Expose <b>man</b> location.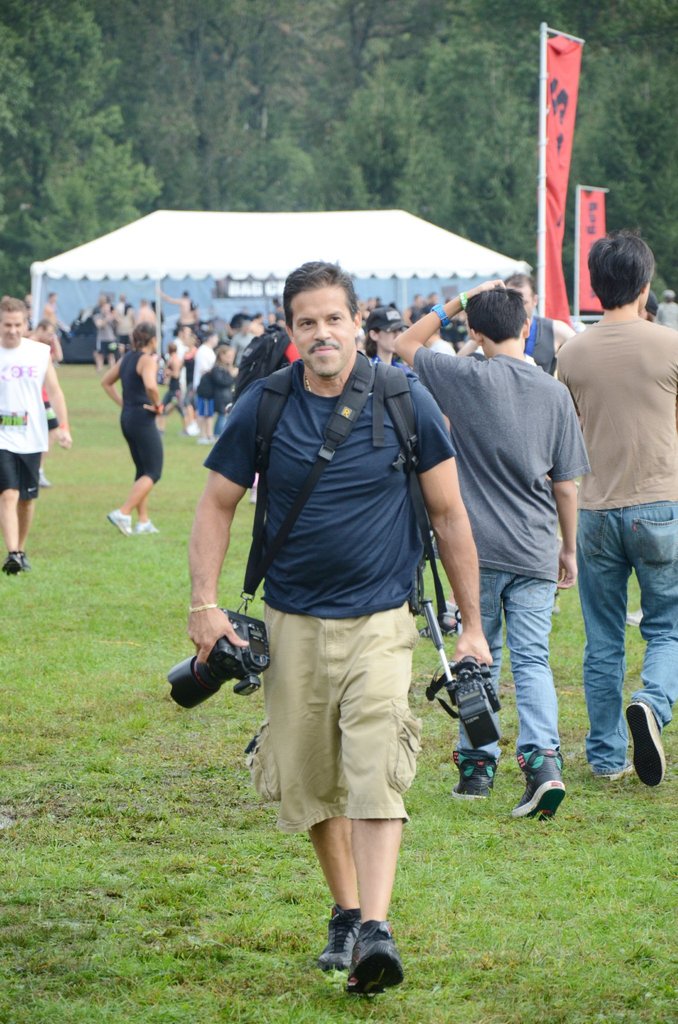
Exposed at bbox=[503, 269, 576, 369].
